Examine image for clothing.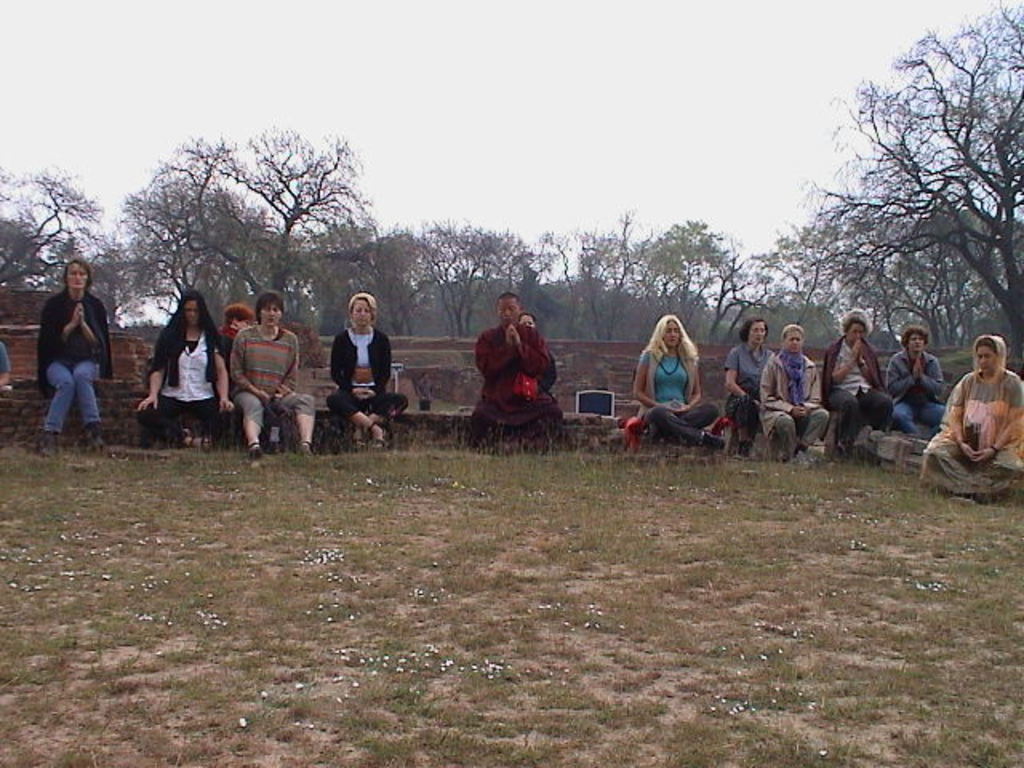
Examination result: BBox(211, 320, 237, 398).
